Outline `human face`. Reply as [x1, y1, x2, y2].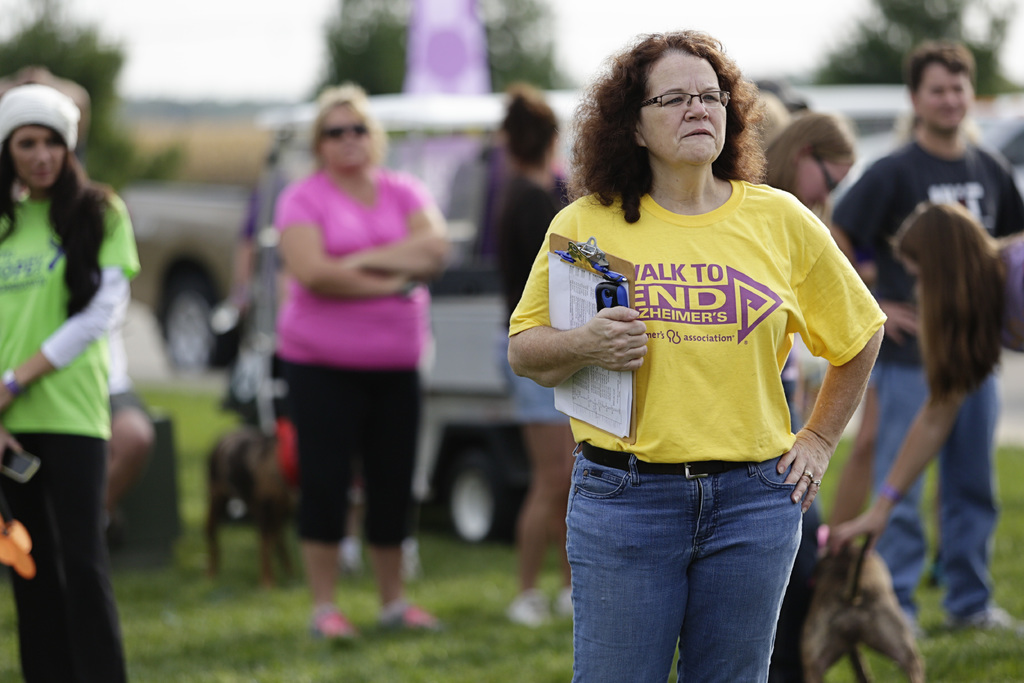
[922, 67, 970, 131].
